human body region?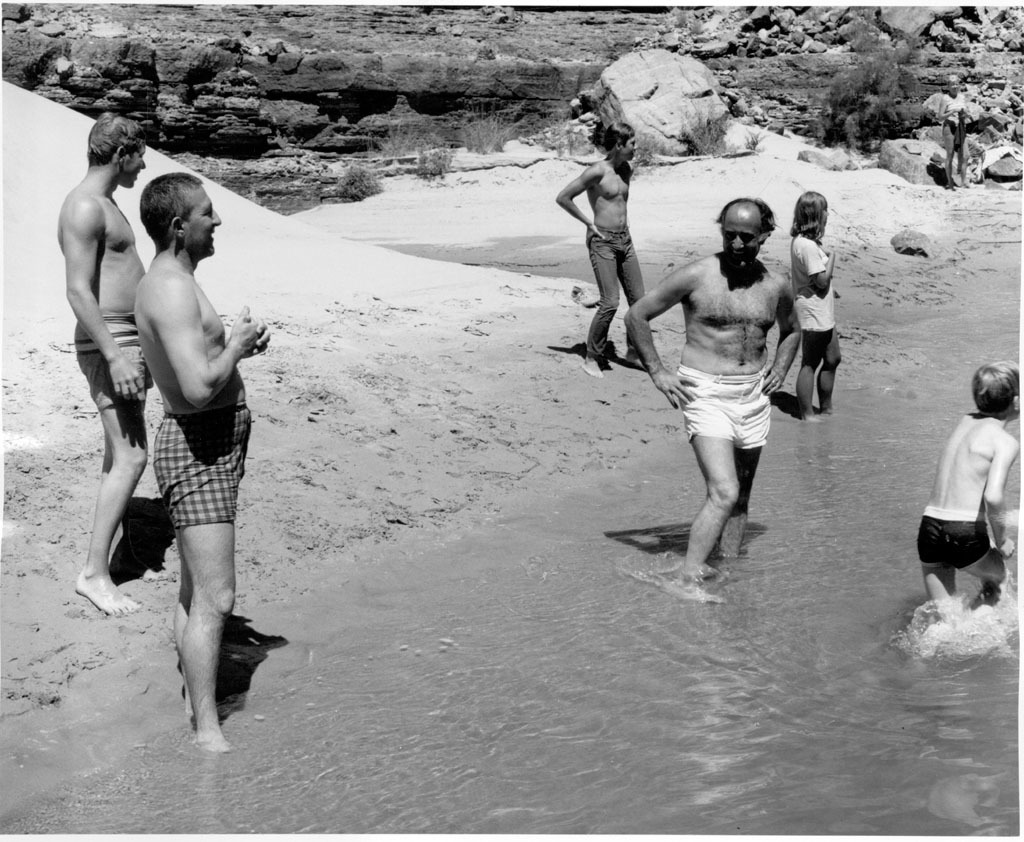
[x1=553, y1=156, x2=653, y2=382]
